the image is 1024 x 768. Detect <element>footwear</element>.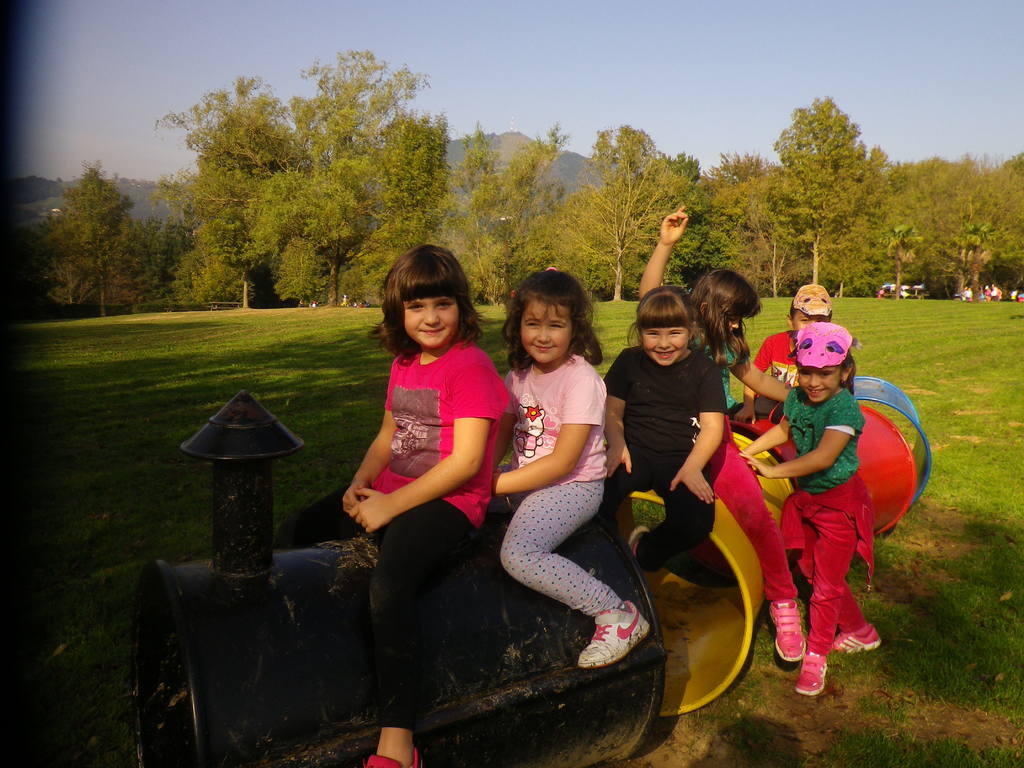
Detection: (x1=362, y1=749, x2=424, y2=767).
